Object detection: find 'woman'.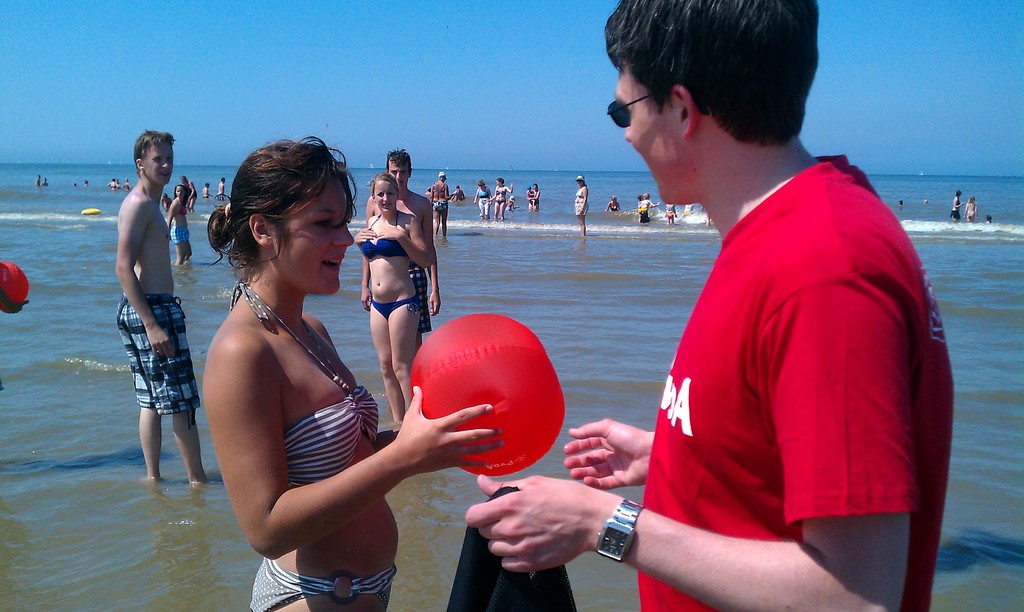
(left=196, top=131, right=508, bottom=611).
